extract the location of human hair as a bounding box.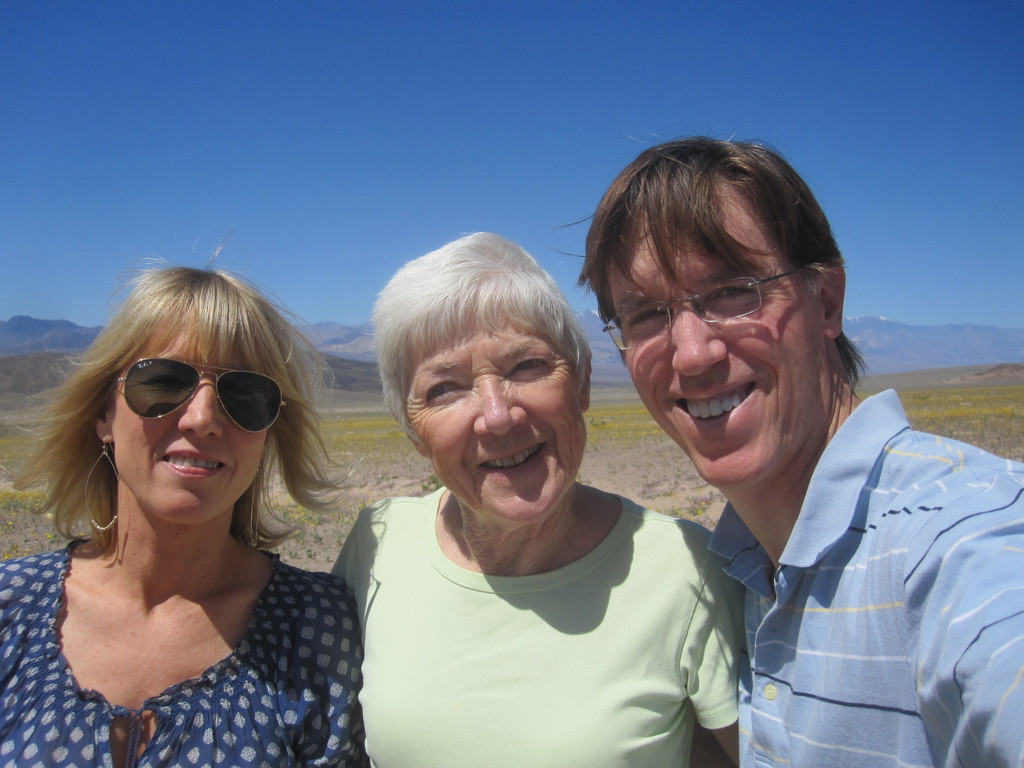
[left=554, top=122, right=870, bottom=383].
